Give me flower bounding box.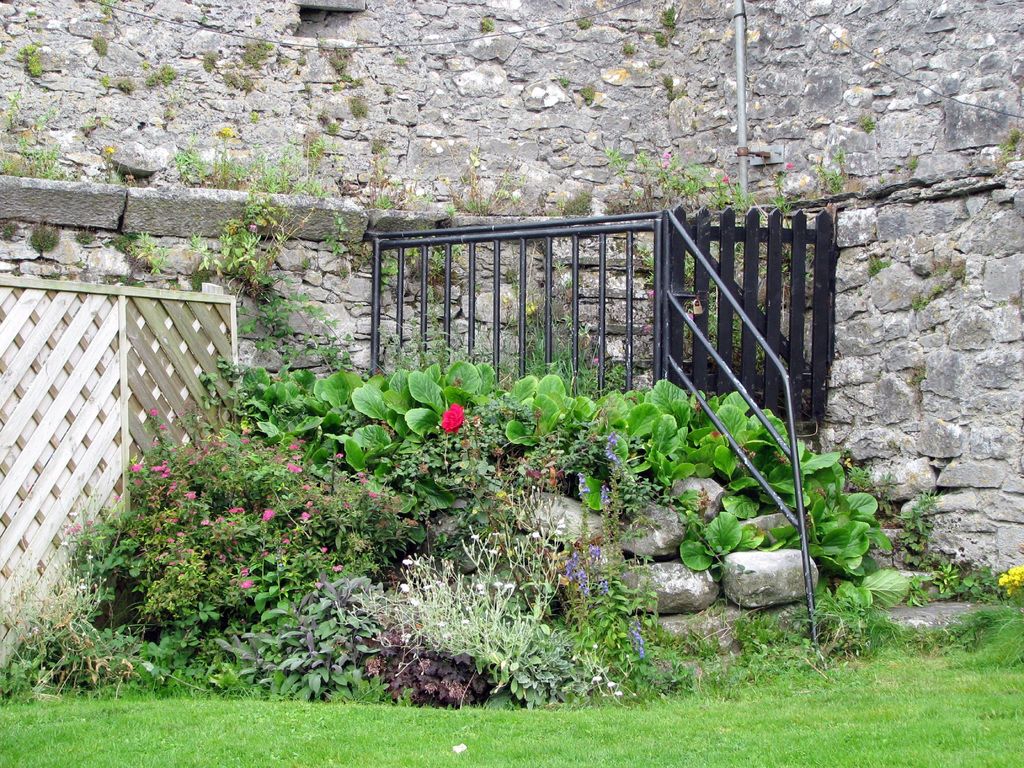
pyautogui.locateOnScreen(441, 403, 461, 427).
